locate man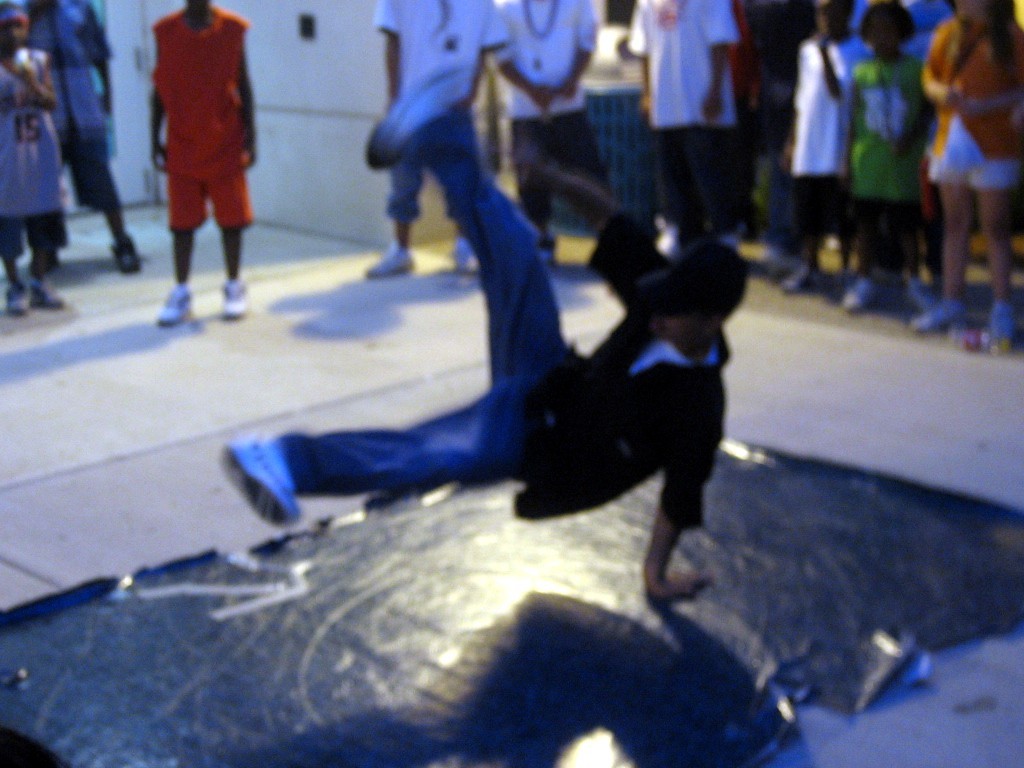
218,62,749,602
